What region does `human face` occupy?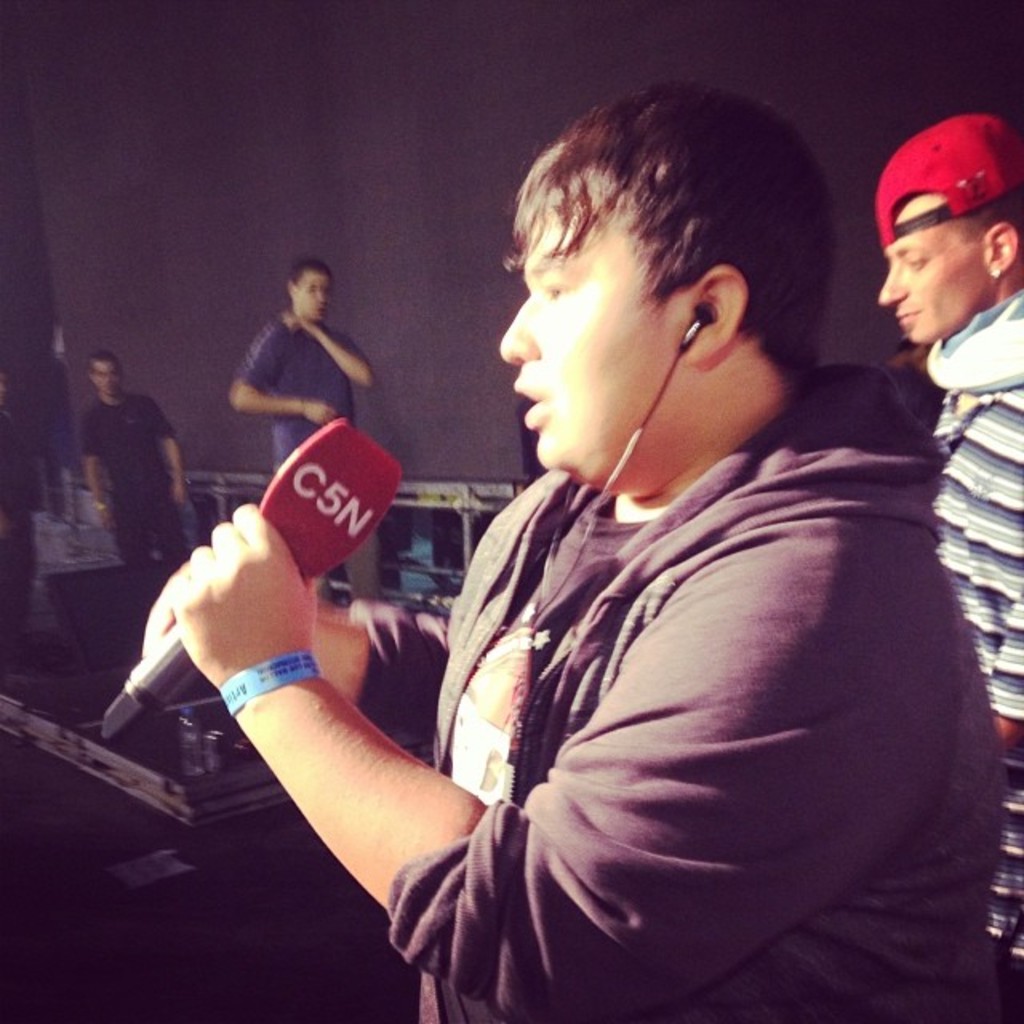
90 358 118 392.
